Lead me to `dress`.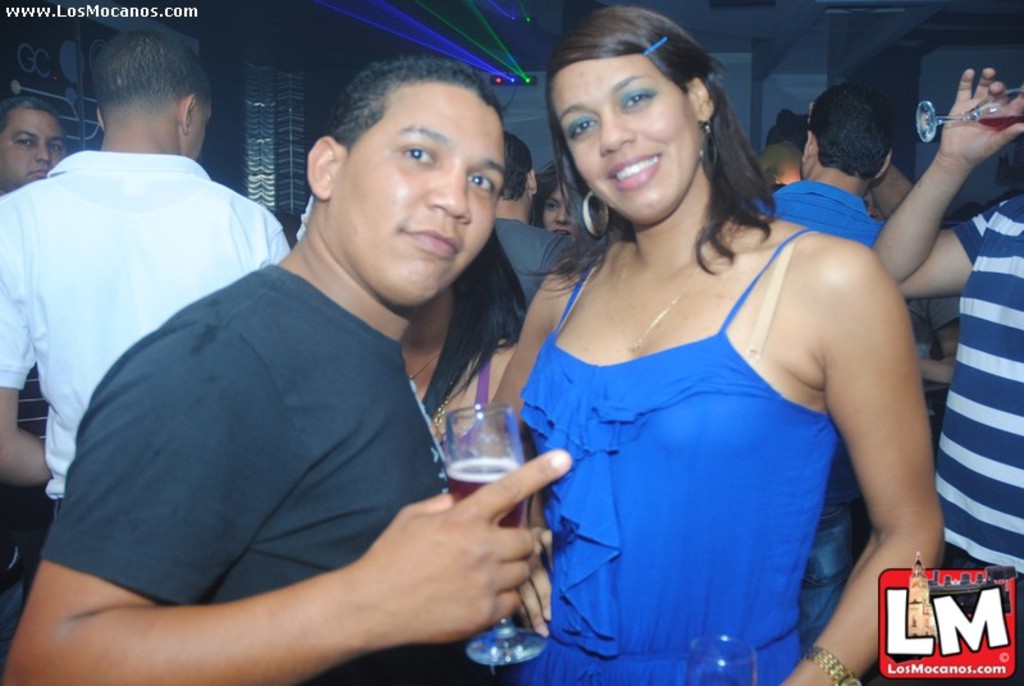
Lead to BBox(526, 189, 895, 659).
